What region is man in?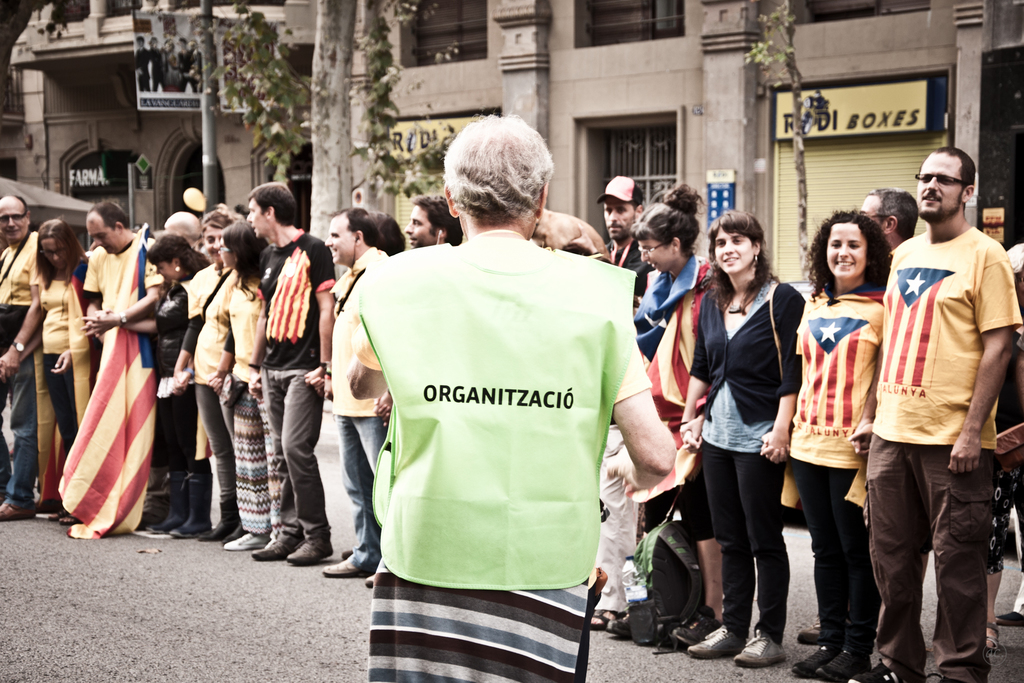
select_region(0, 190, 53, 527).
